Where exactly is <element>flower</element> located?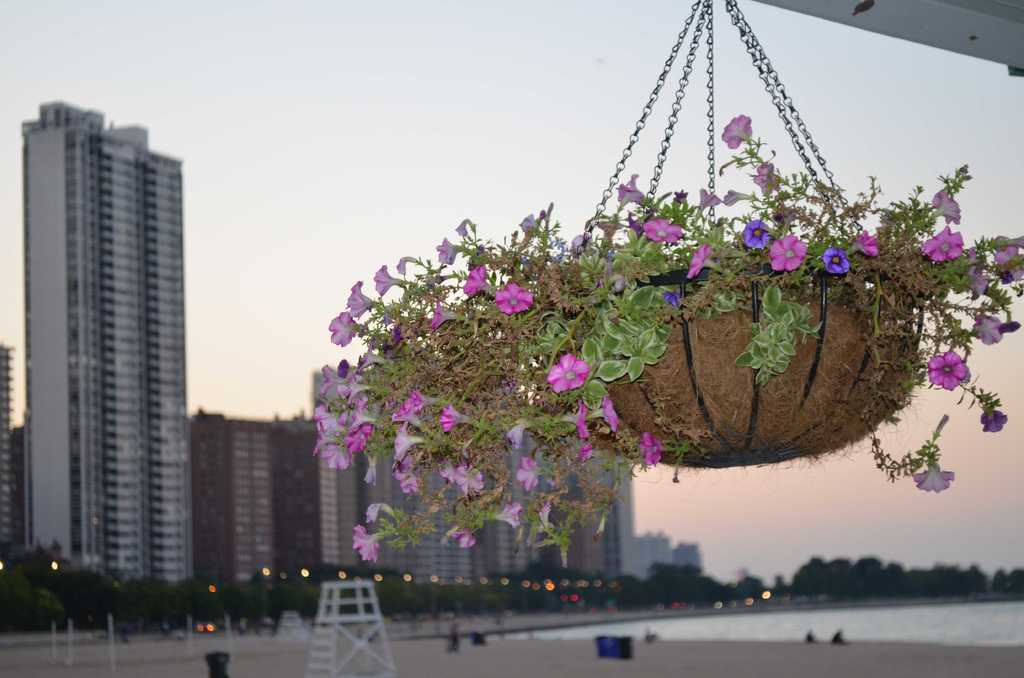
Its bounding box is pyautogui.locateOnScreen(930, 185, 960, 222).
